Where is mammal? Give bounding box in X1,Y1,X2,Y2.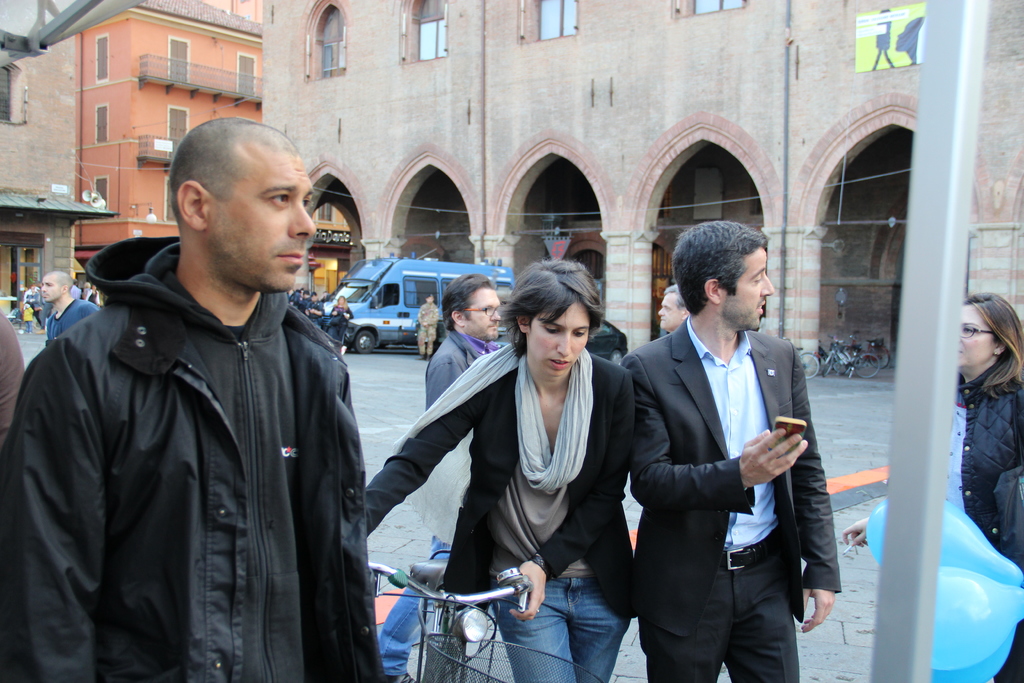
843,297,1023,682.
